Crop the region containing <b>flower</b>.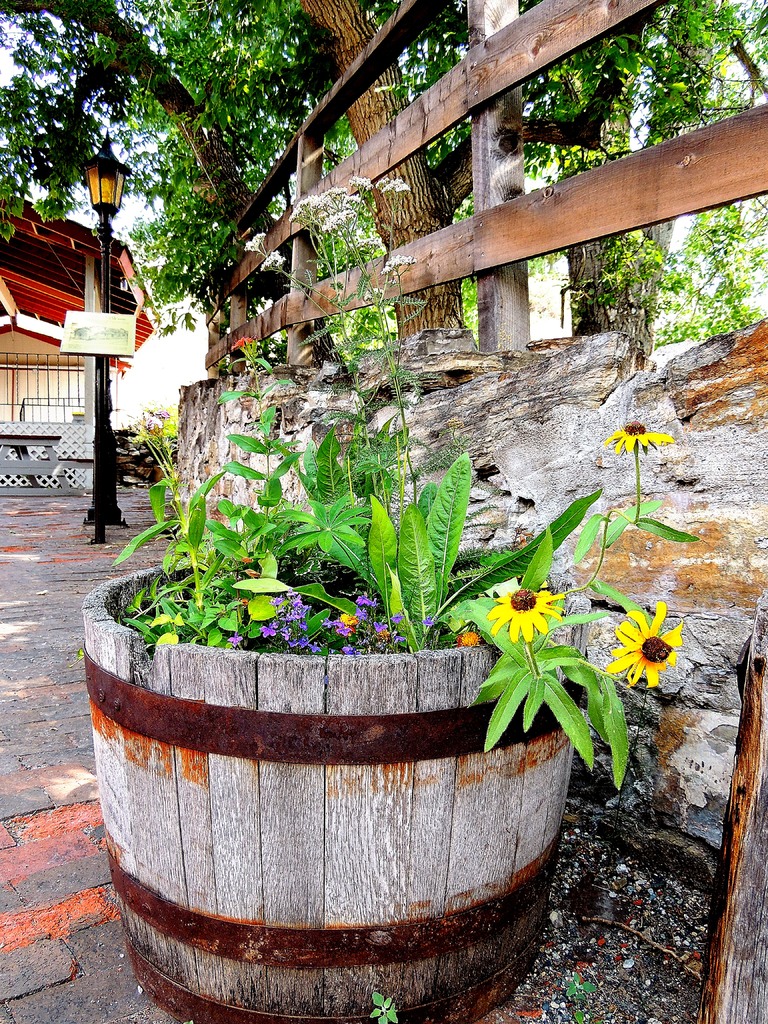
Crop region: locate(601, 421, 675, 458).
